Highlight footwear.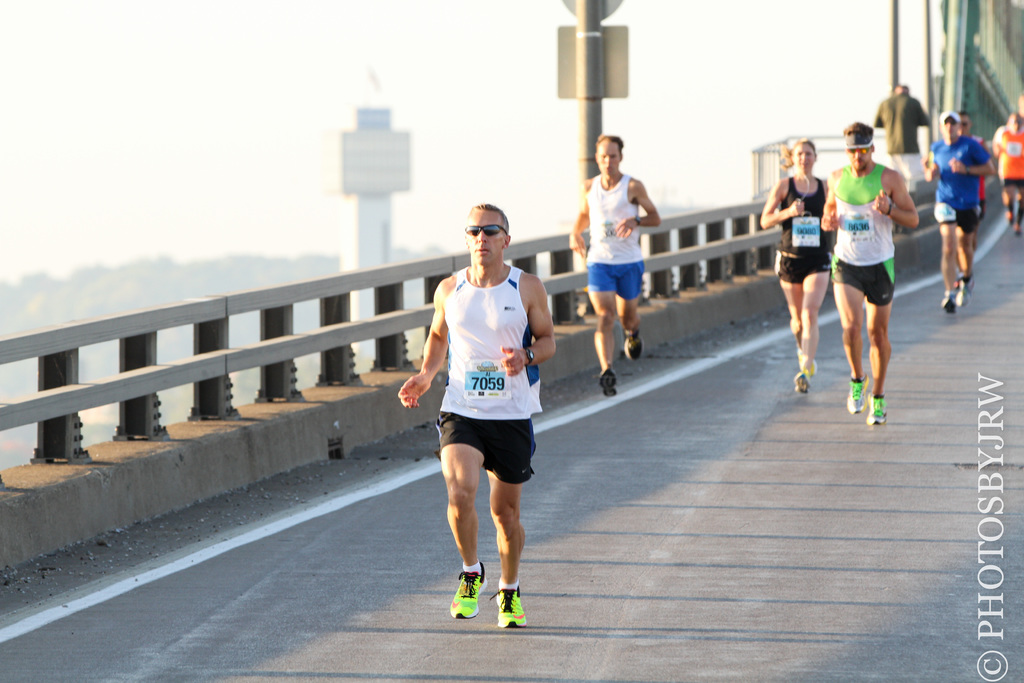
Highlighted region: {"x1": 957, "y1": 272, "x2": 973, "y2": 300}.
